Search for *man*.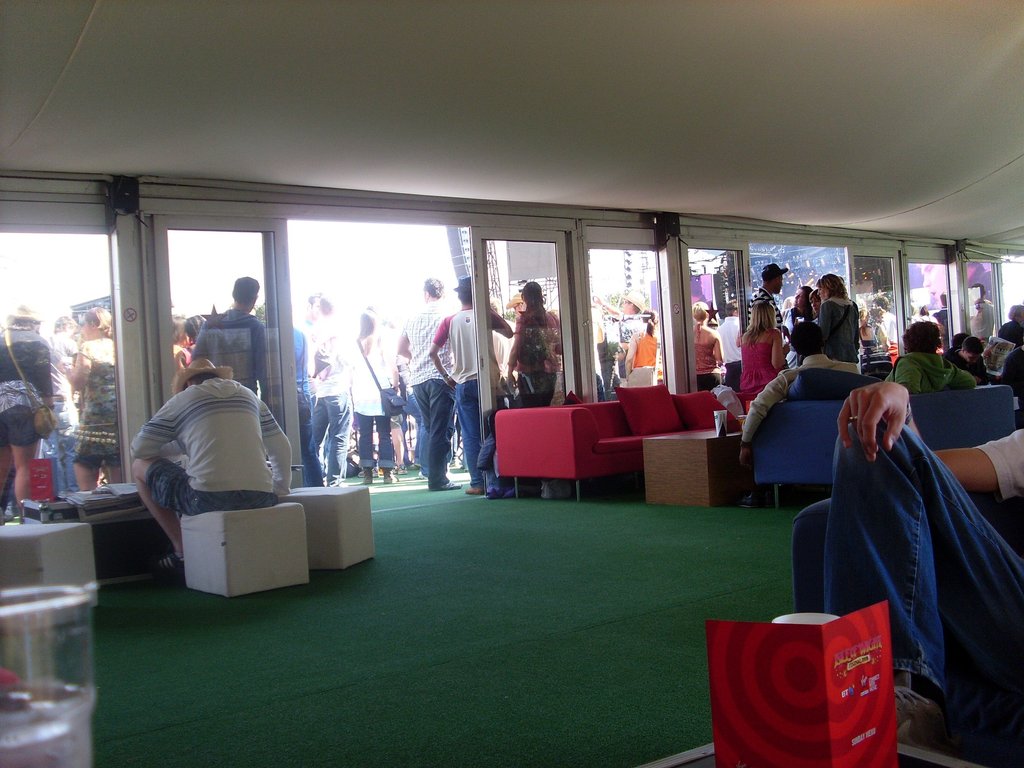
Found at rect(430, 271, 512, 495).
